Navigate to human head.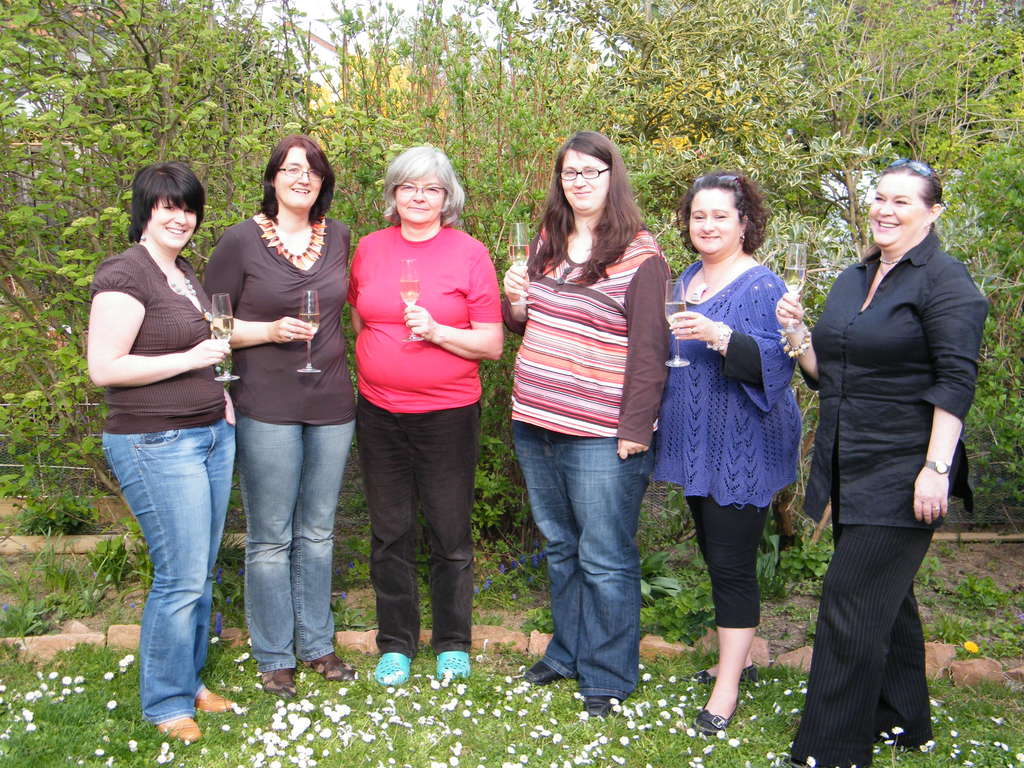
Navigation target: (x1=260, y1=134, x2=338, y2=211).
